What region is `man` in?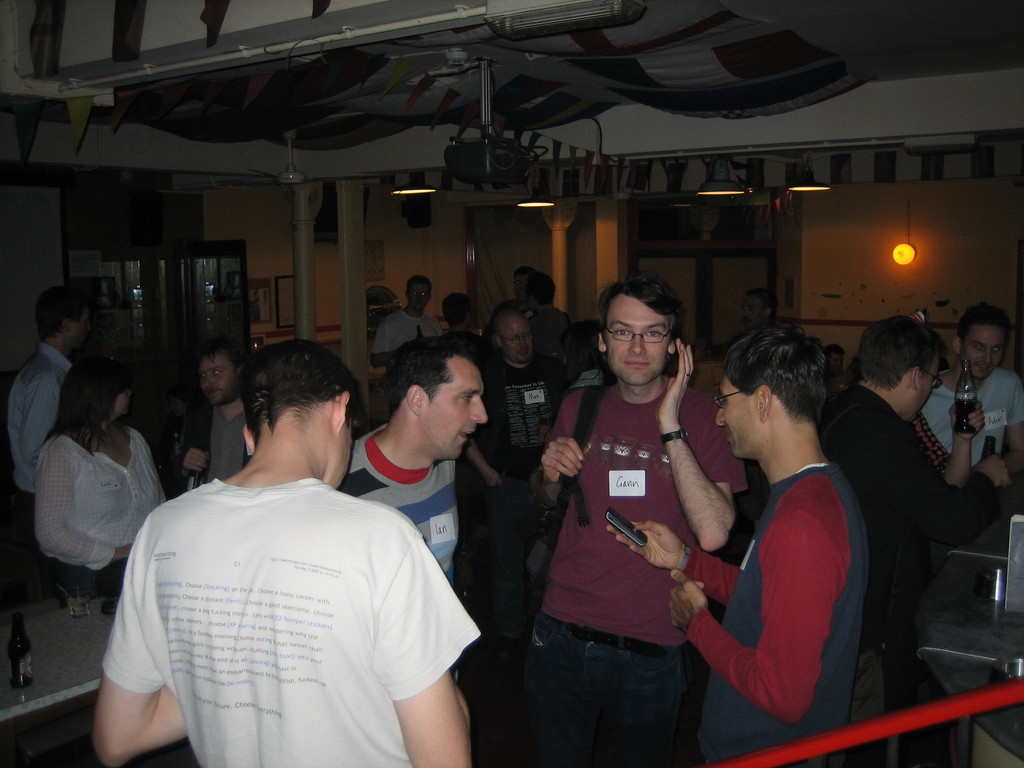
crop(90, 339, 485, 767).
